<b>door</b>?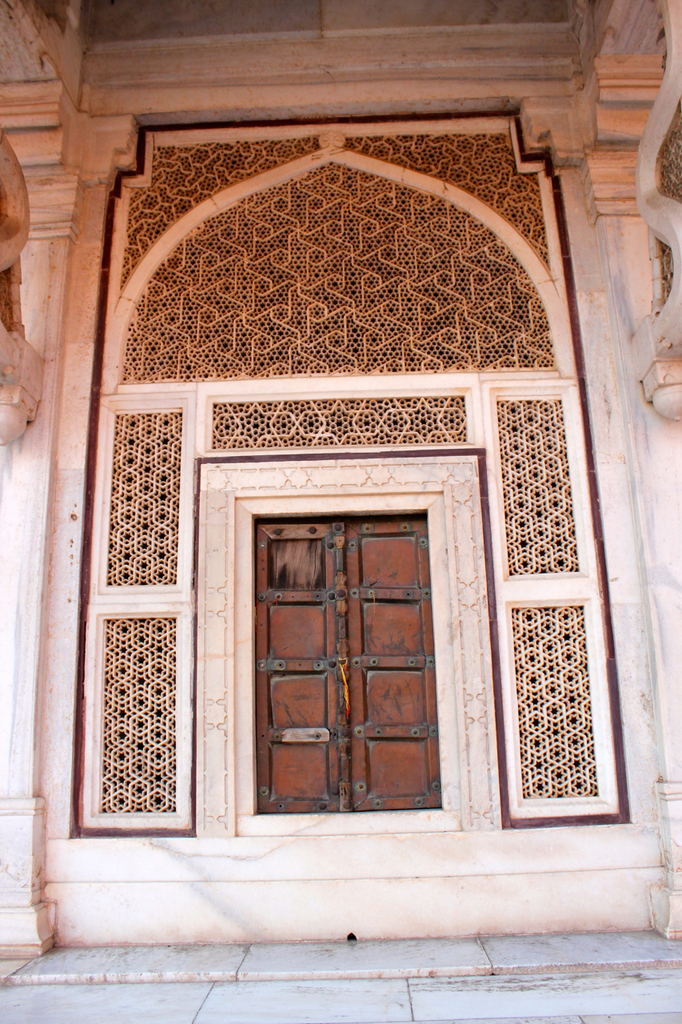
{"x1": 342, "y1": 510, "x2": 445, "y2": 810}
